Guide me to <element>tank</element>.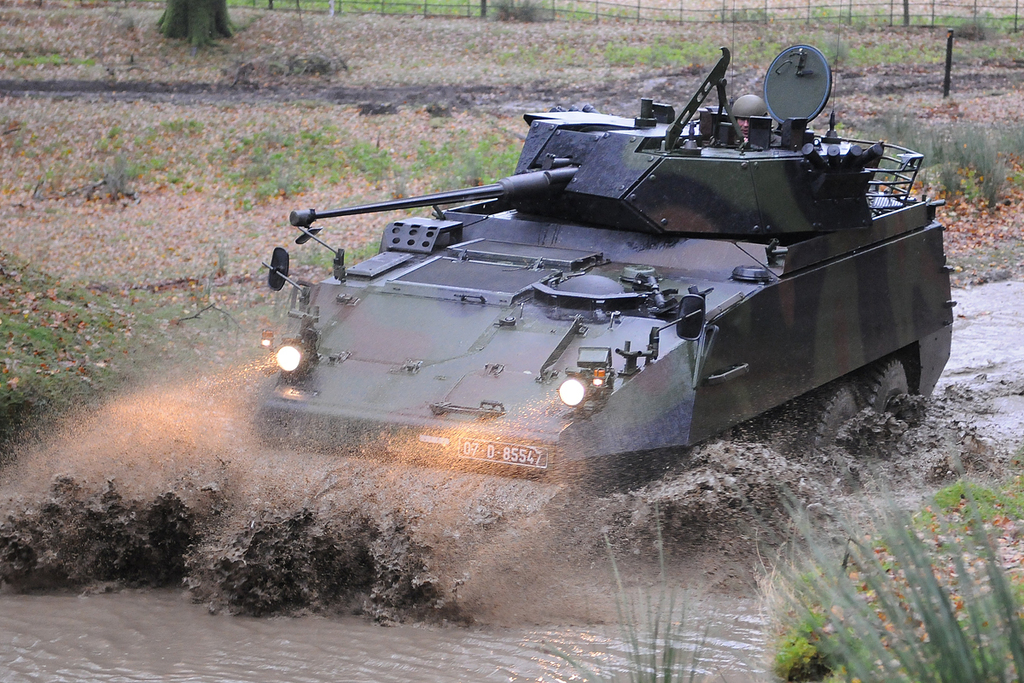
Guidance: [x1=243, y1=38, x2=955, y2=628].
